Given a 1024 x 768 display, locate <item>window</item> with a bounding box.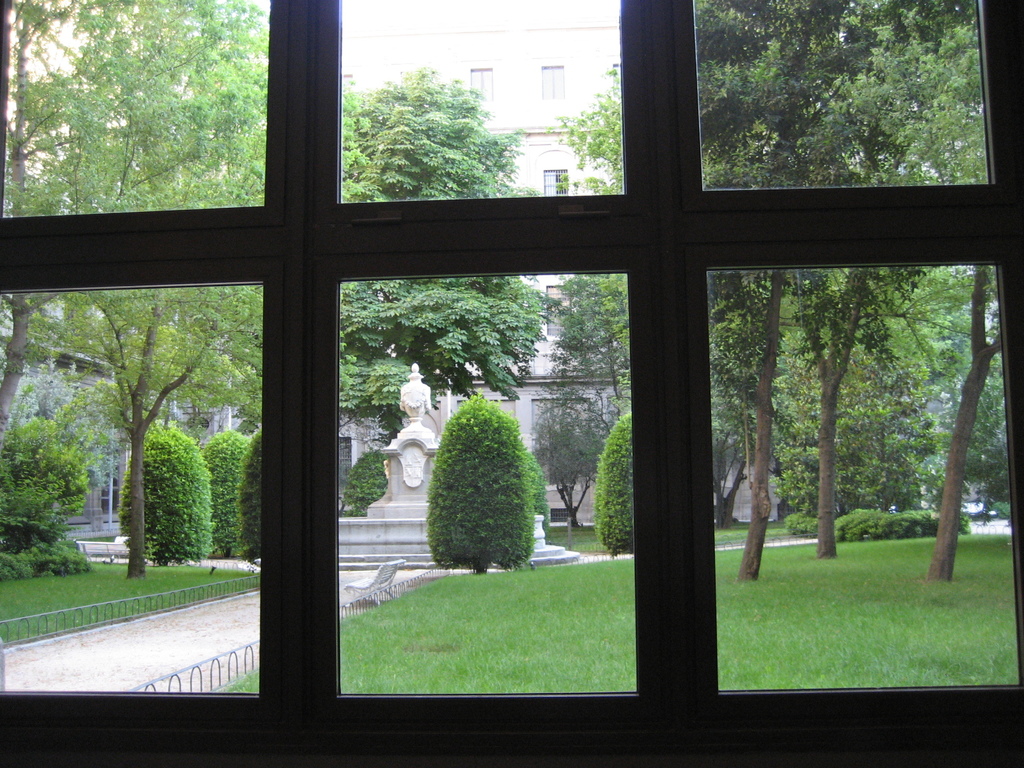
Located: [317, 0, 675, 767].
